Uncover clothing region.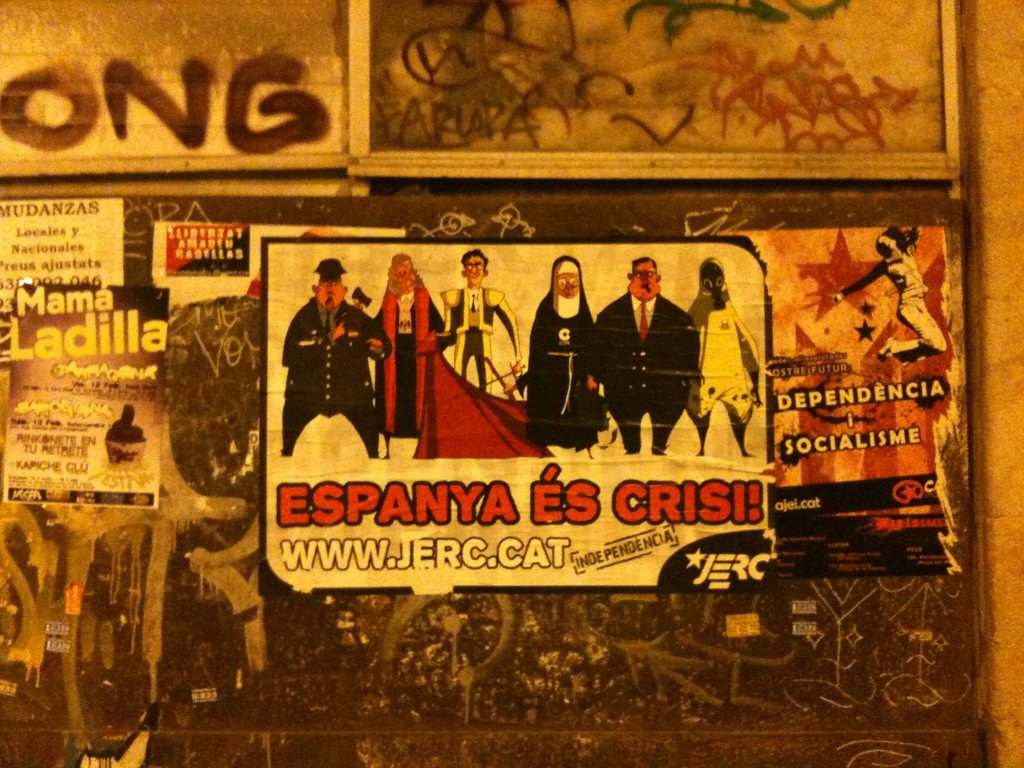
Uncovered: {"x1": 593, "y1": 291, "x2": 701, "y2": 451}.
